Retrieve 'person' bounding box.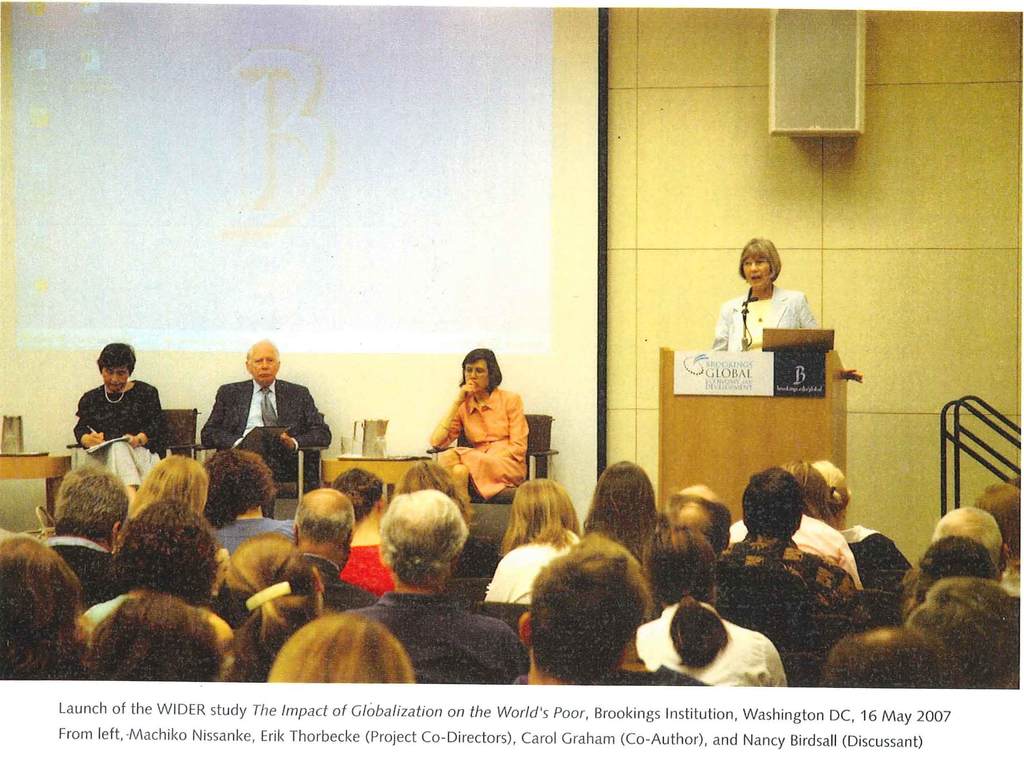
Bounding box: box(348, 486, 537, 685).
